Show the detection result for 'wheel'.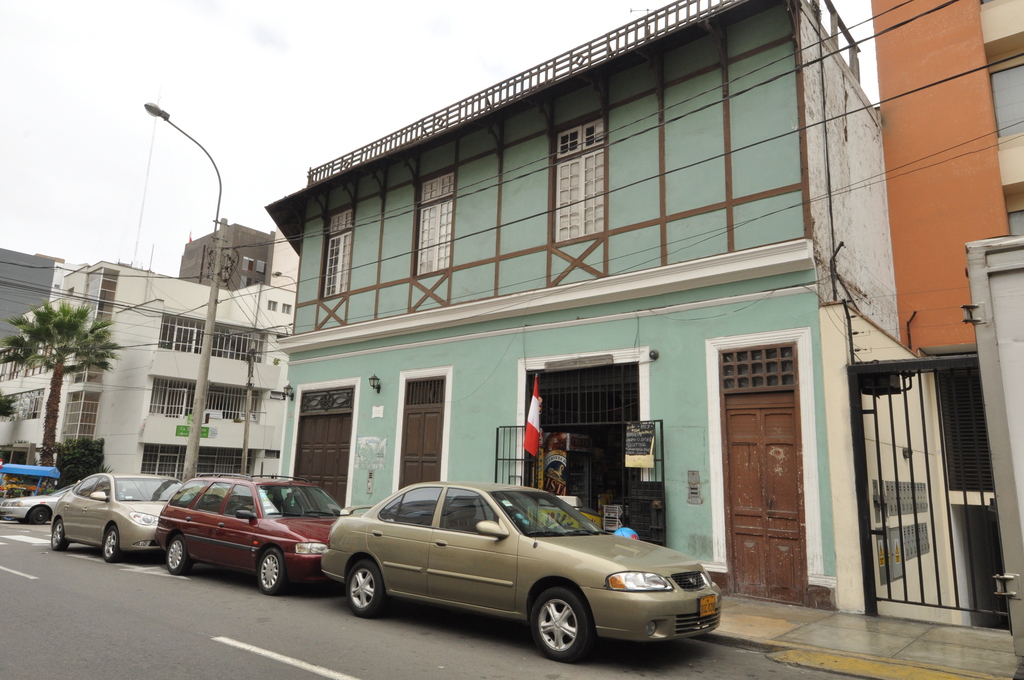
bbox(99, 524, 125, 560).
